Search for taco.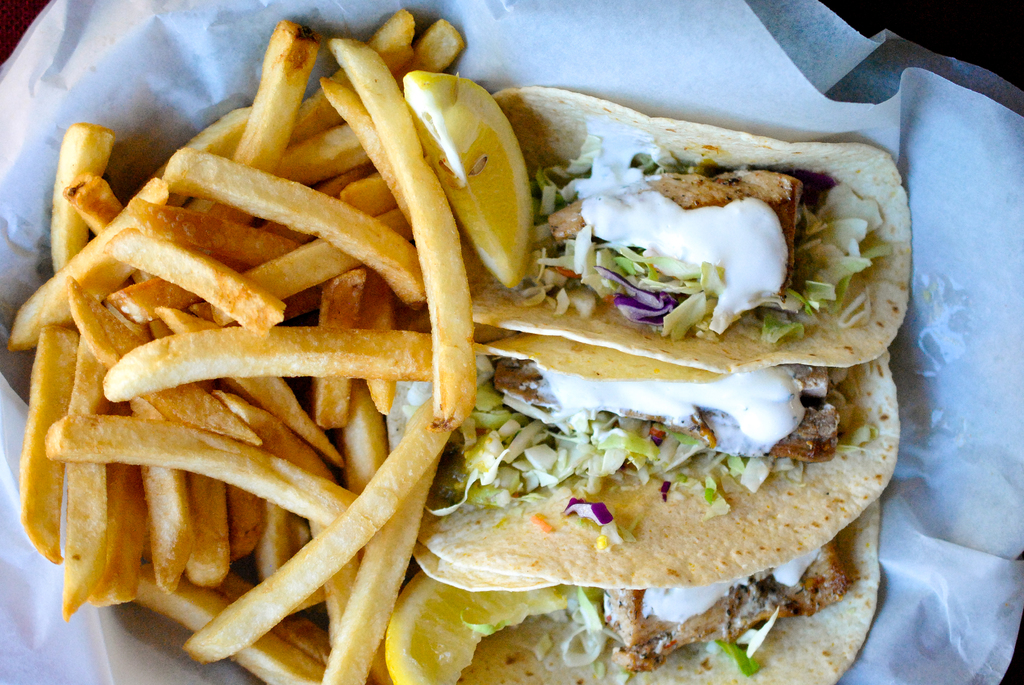
Found at region(379, 346, 909, 598).
